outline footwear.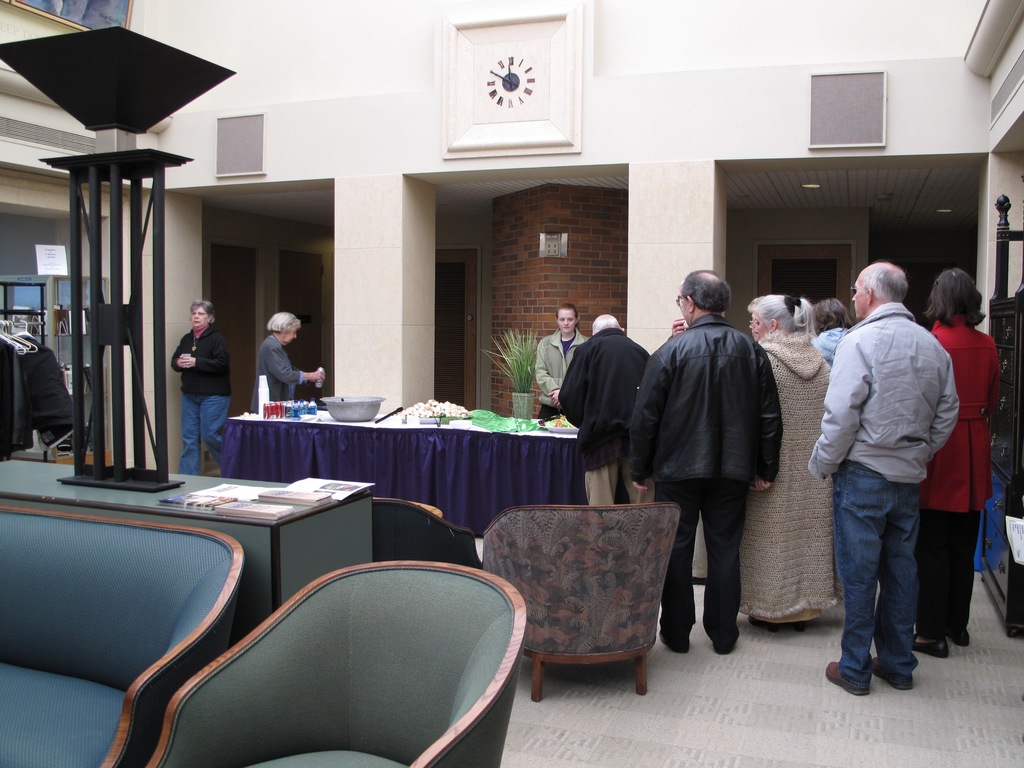
Outline: bbox=[909, 636, 951, 658].
